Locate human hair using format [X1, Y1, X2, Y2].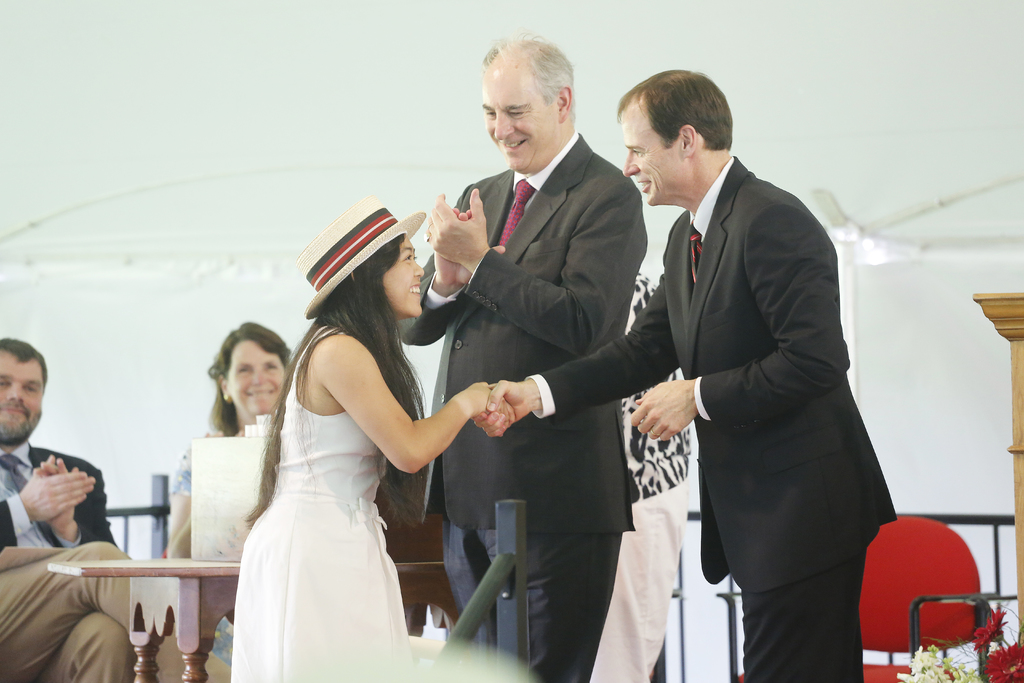
[477, 24, 572, 119].
